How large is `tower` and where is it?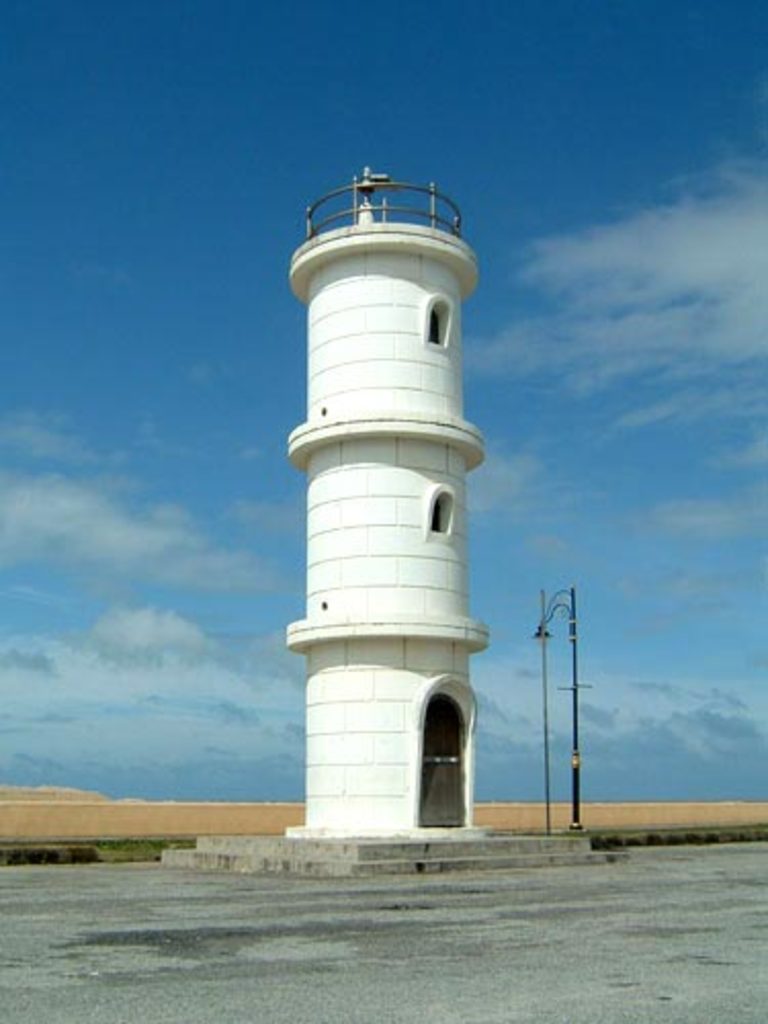
Bounding box: [left=256, top=182, right=504, bottom=850].
